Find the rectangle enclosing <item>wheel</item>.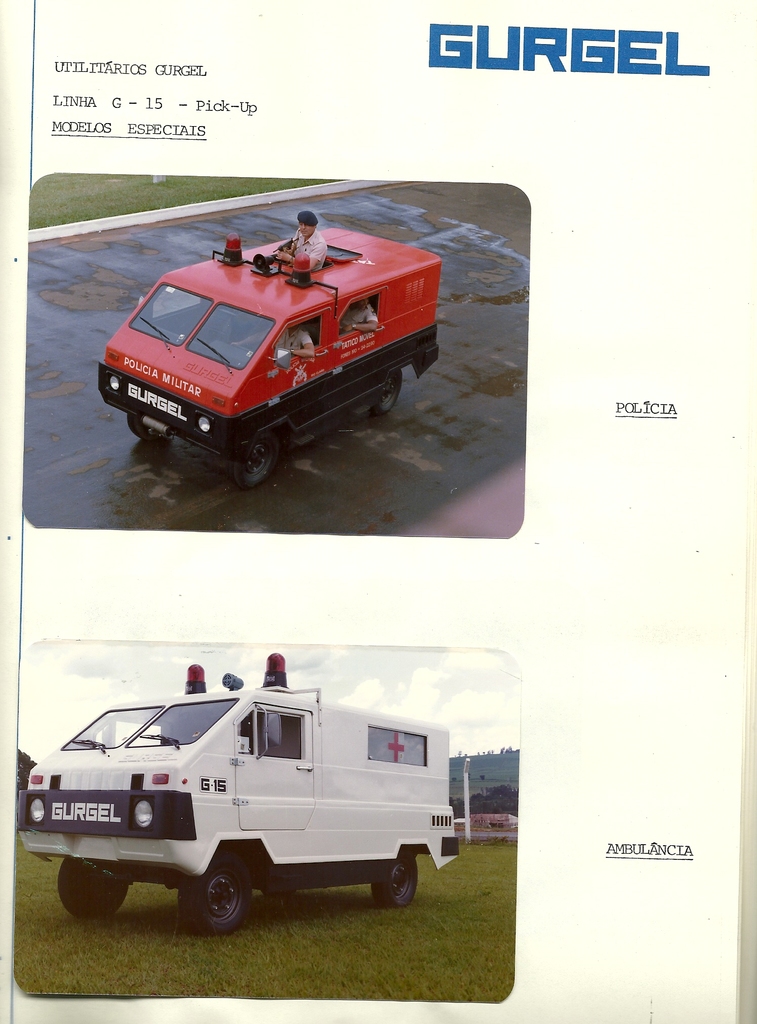
(372,856,419,911).
